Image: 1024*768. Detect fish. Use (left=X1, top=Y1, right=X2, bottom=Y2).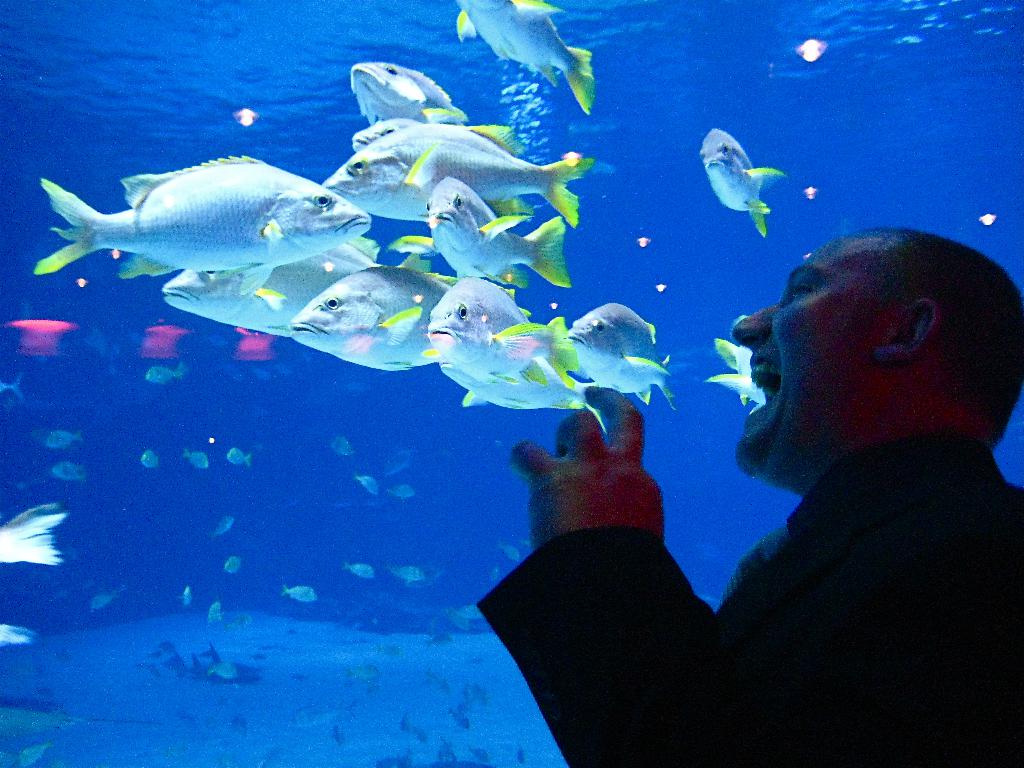
(left=337, top=561, right=375, bottom=579).
